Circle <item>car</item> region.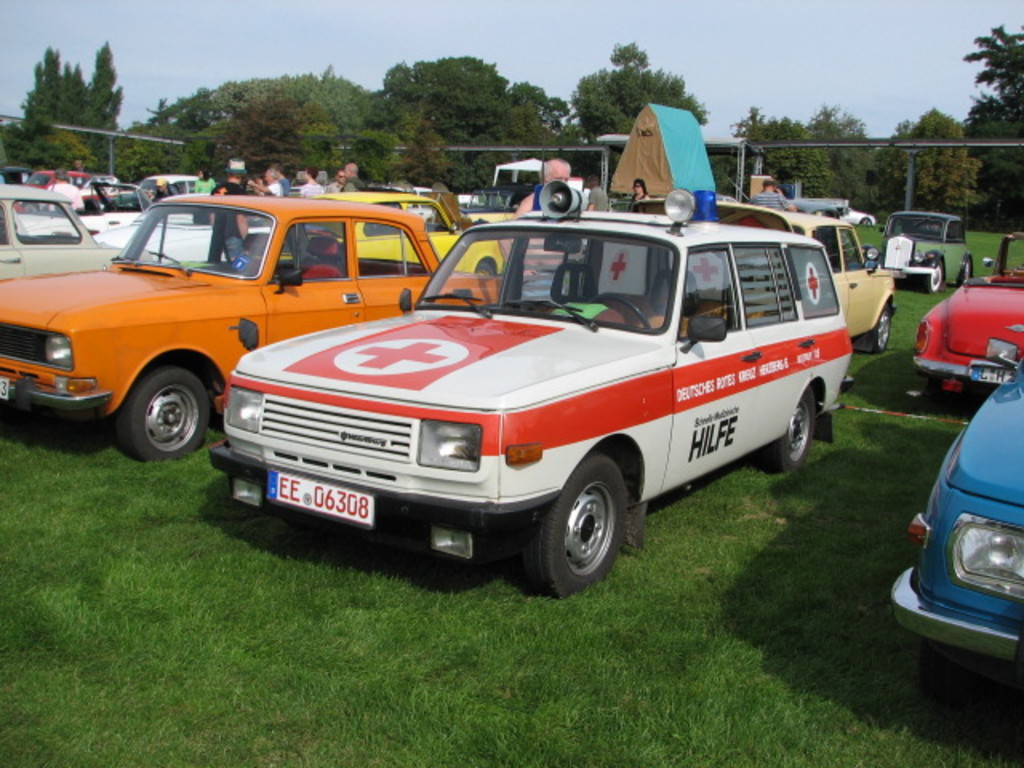
Region: x1=5, y1=182, x2=158, y2=283.
